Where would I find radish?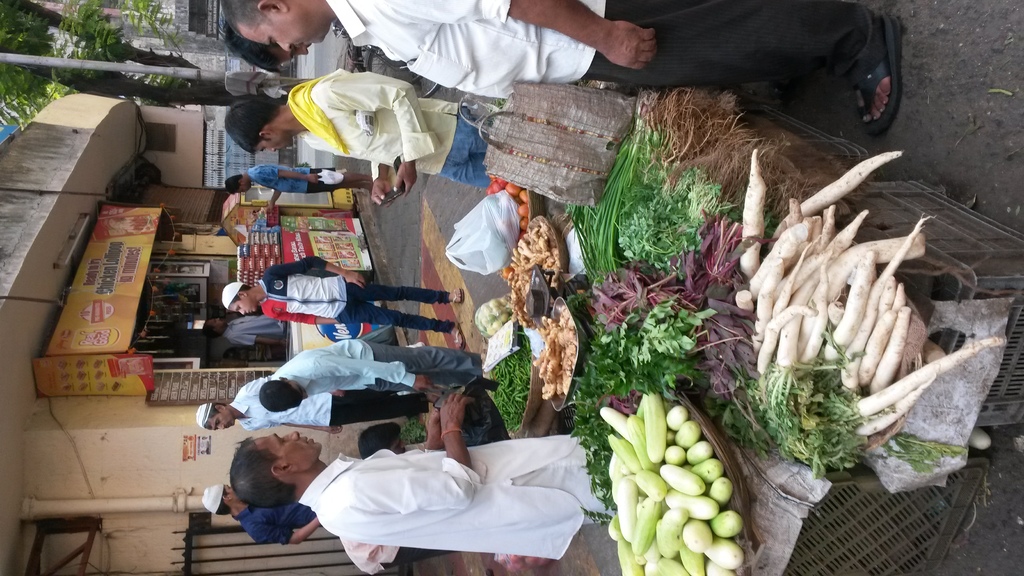
At Rect(739, 146, 775, 285).
